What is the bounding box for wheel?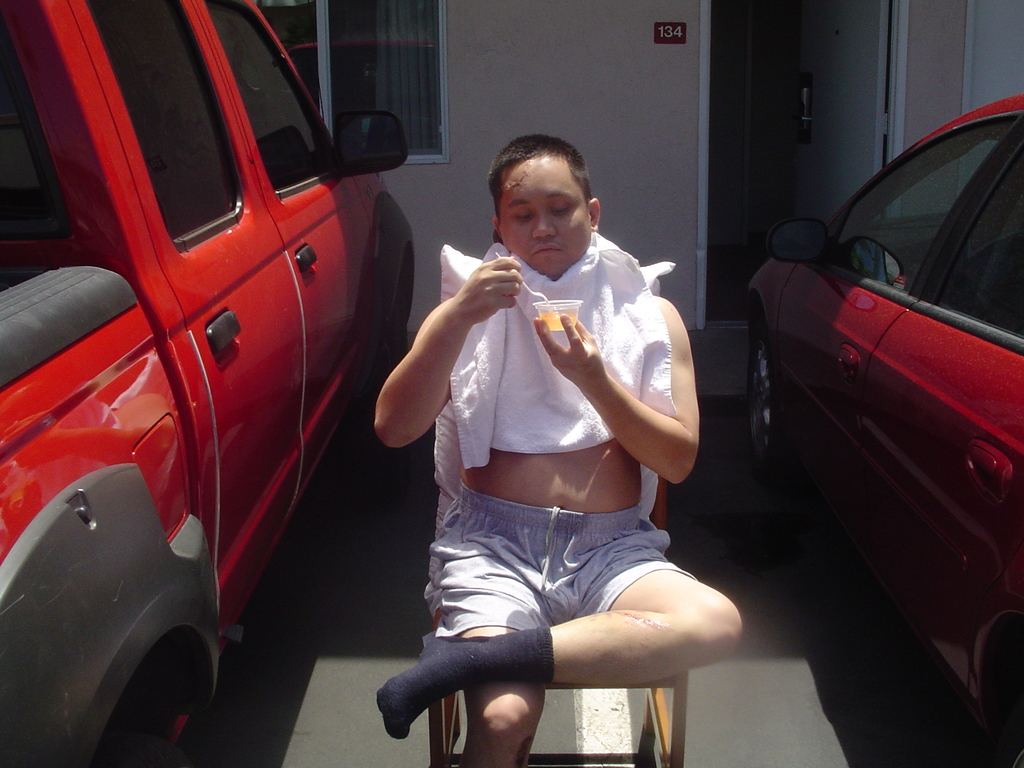
[left=87, top=661, right=197, bottom=767].
